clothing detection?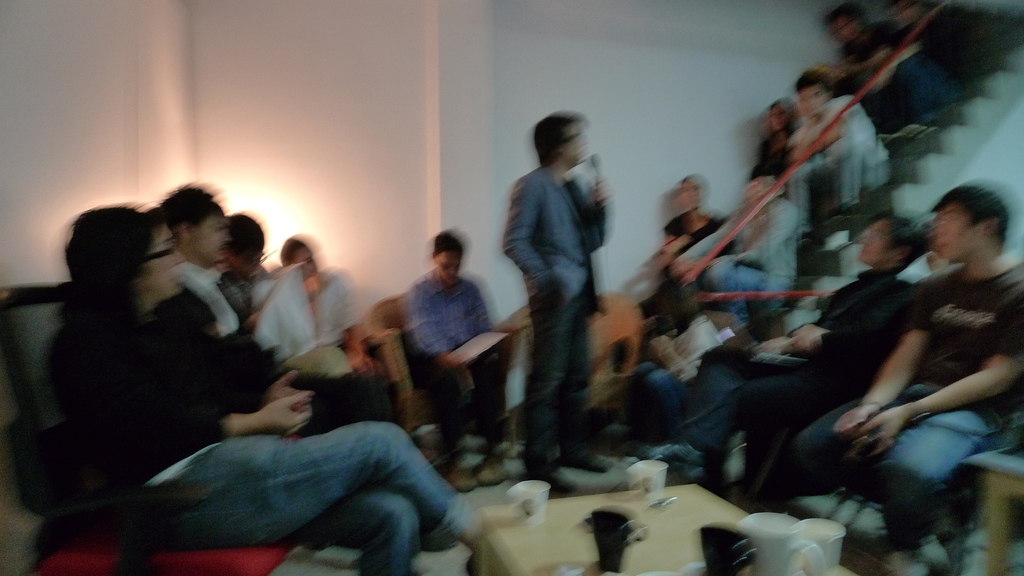
{"x1": 42, "y1": 271, "x2": 481, "y2": 575}
